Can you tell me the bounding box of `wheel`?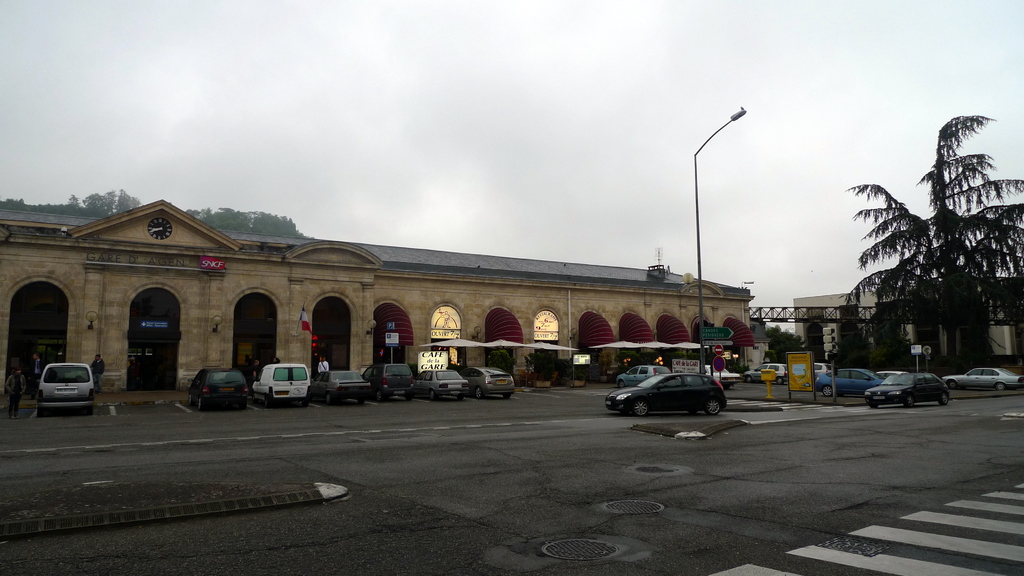
(left=902, top=394, right=911, bottom=408).
